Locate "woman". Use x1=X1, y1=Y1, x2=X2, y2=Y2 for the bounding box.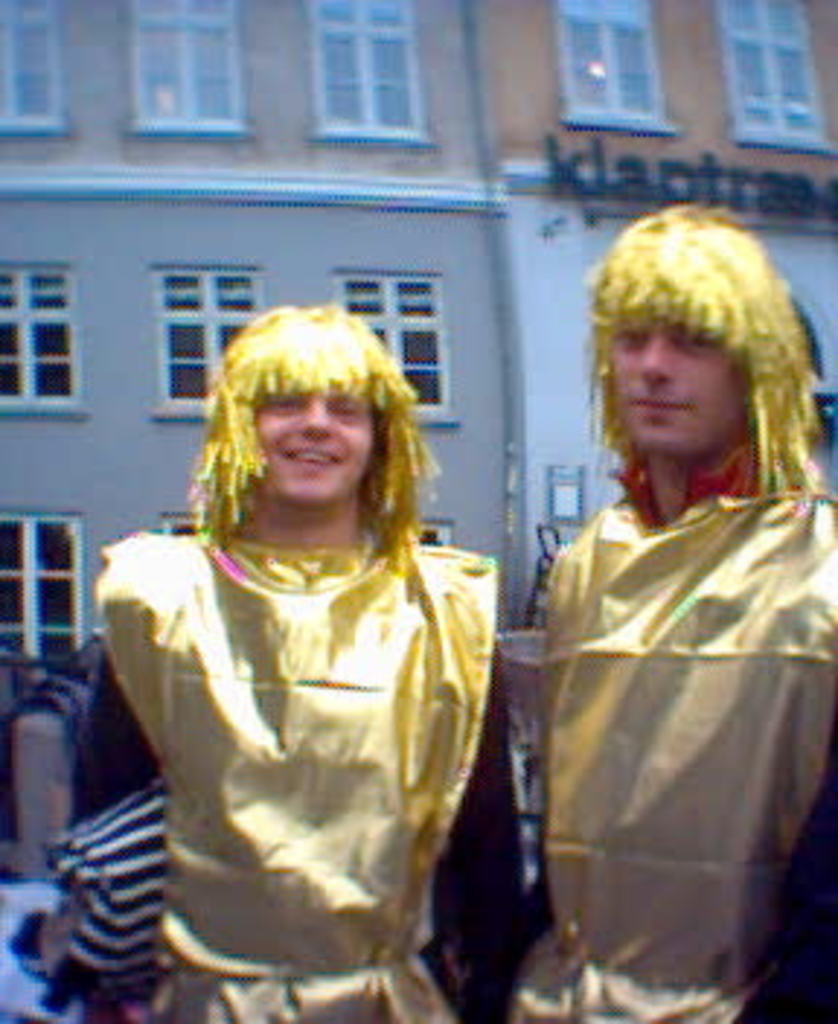
x1=49, y1=265, x2=524, y2=983.
